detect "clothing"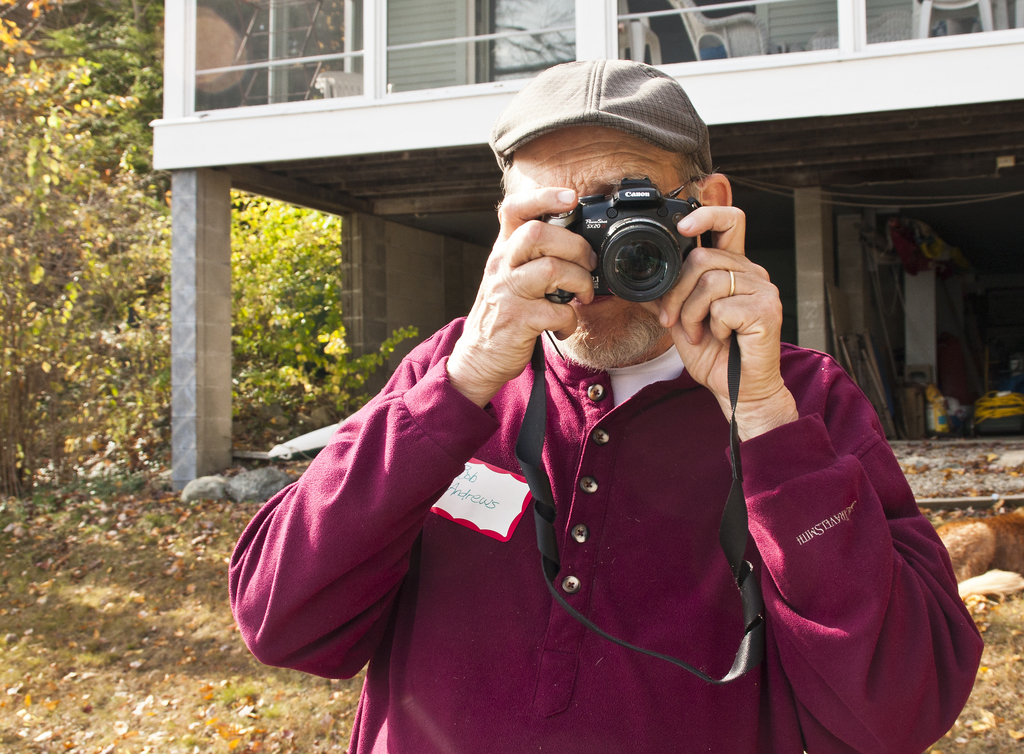
(x1=228, y1=309, x2=987, y2=753)
